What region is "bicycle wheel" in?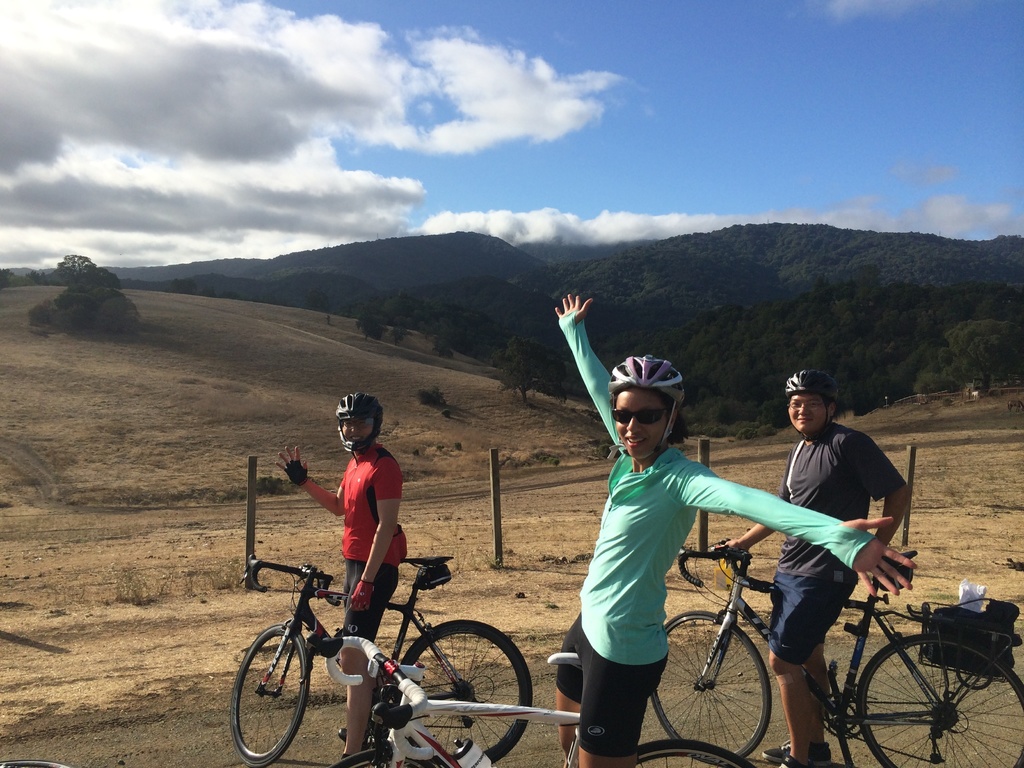
397 621 537 765.
